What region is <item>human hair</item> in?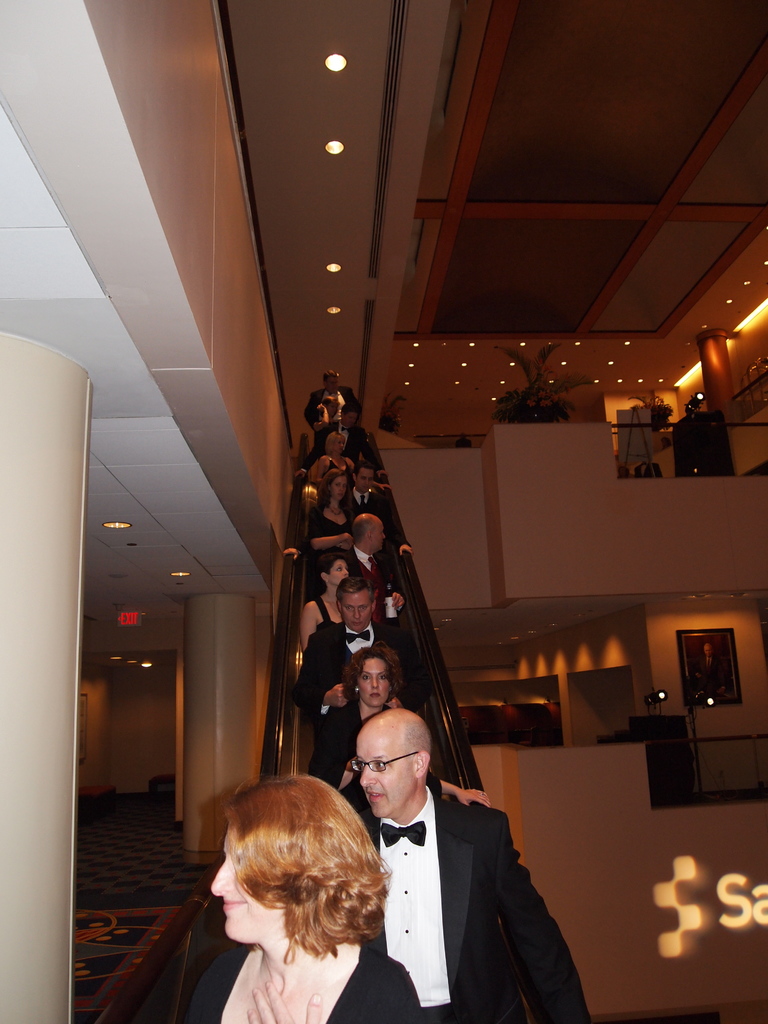
x1=400, y1=721, x2=436, y2=762.
